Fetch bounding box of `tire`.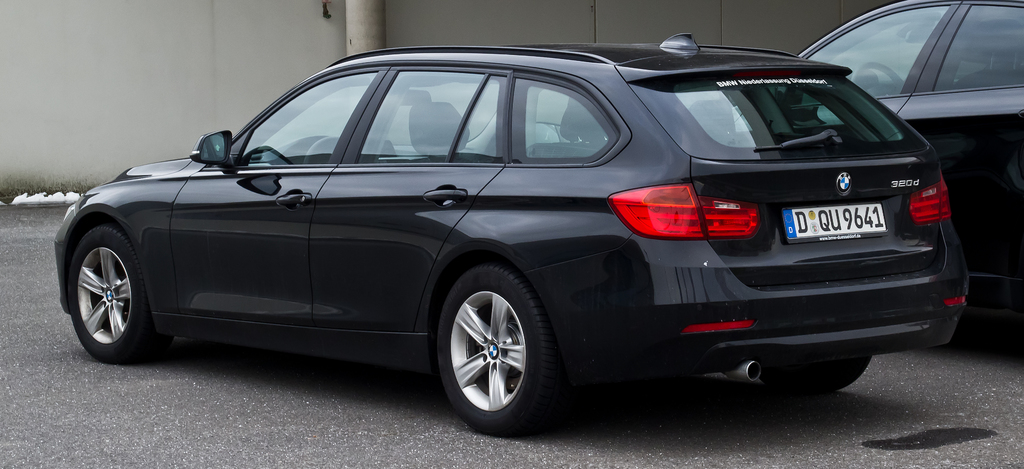
Bbox: select_region(437, 268, 552, 427).
